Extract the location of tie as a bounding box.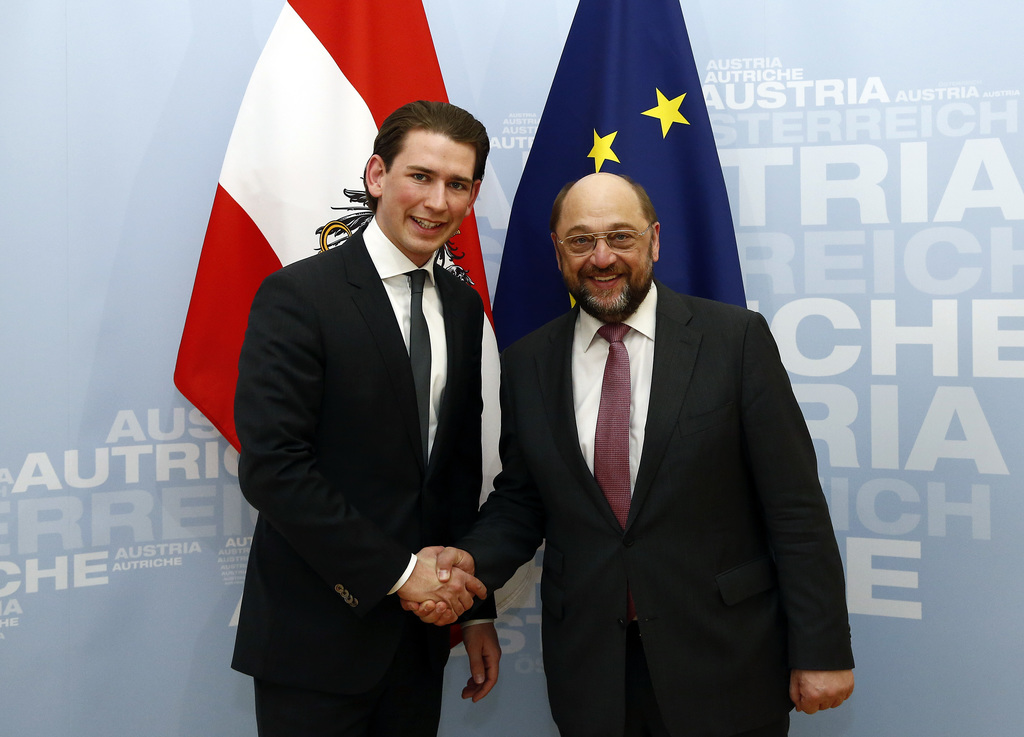
bbox=[406, 271, 432, 471].
